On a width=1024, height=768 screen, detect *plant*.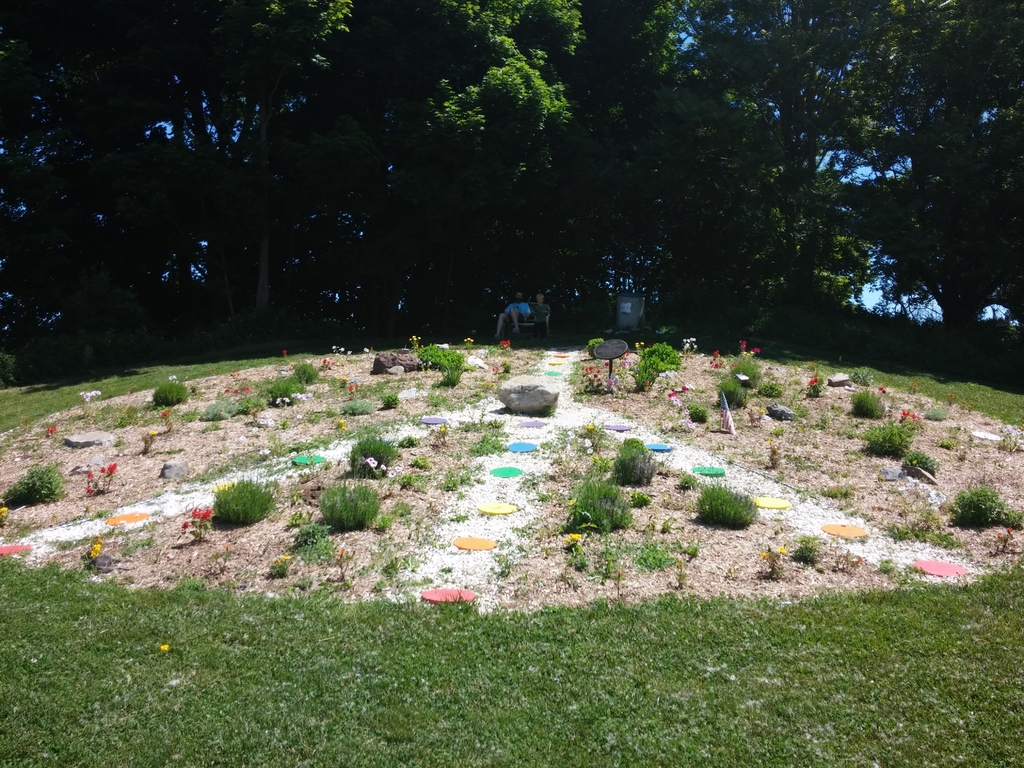
crop(755, 381, 783, 396).
